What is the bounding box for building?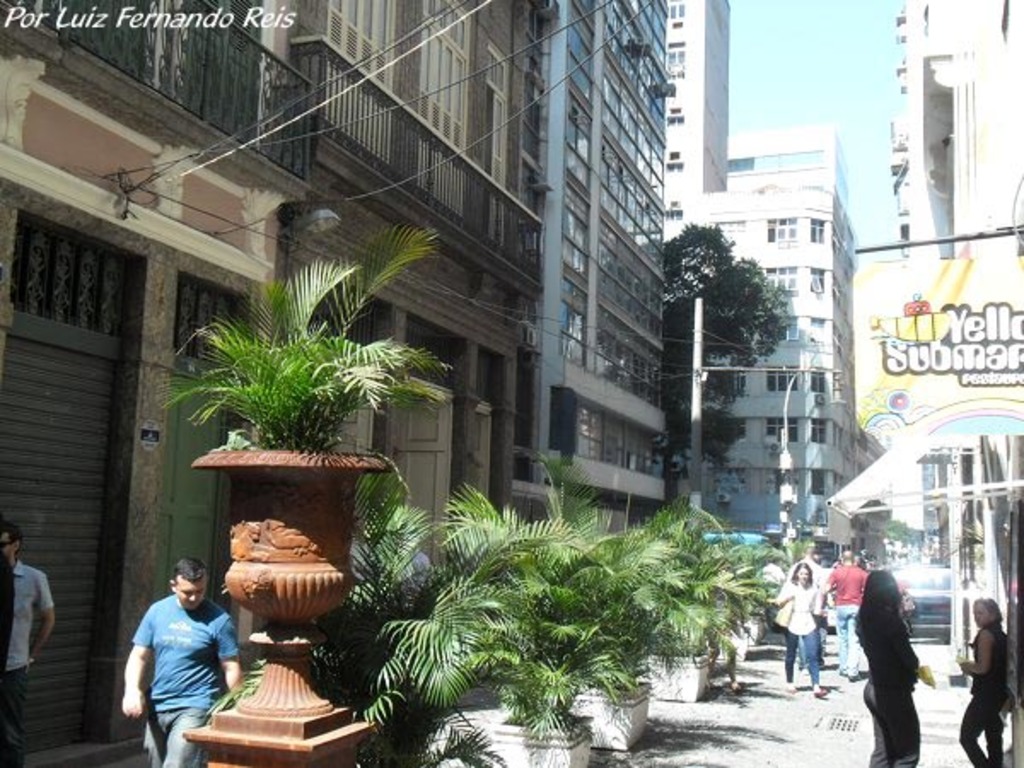
<region>0, 9, 285, 766</region>.
